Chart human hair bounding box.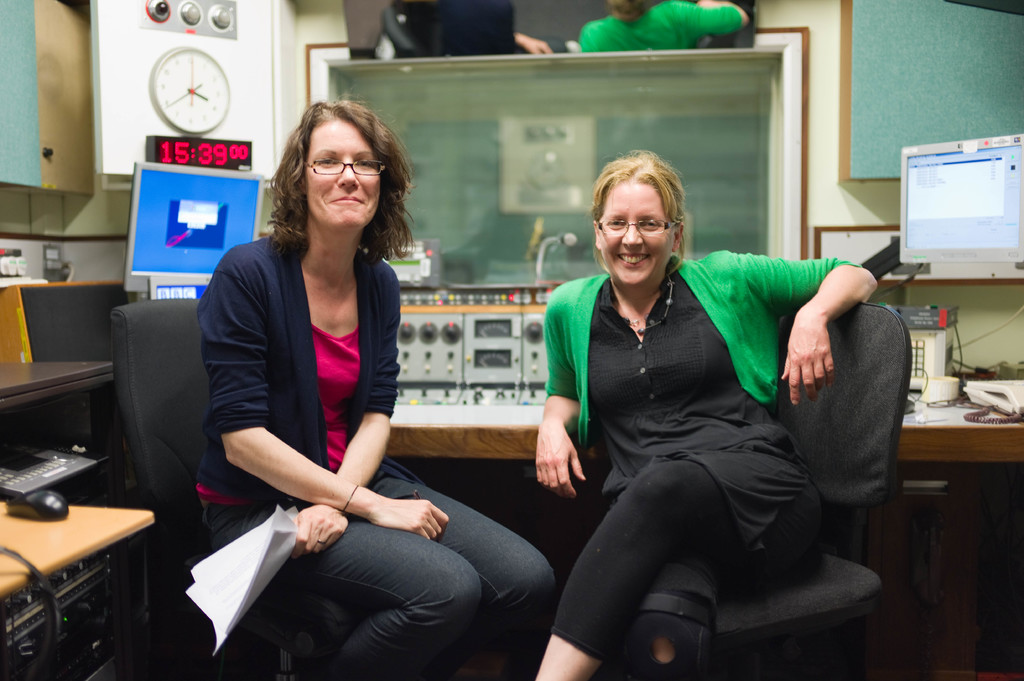
Charted: region(271, 98, 410, 277).
